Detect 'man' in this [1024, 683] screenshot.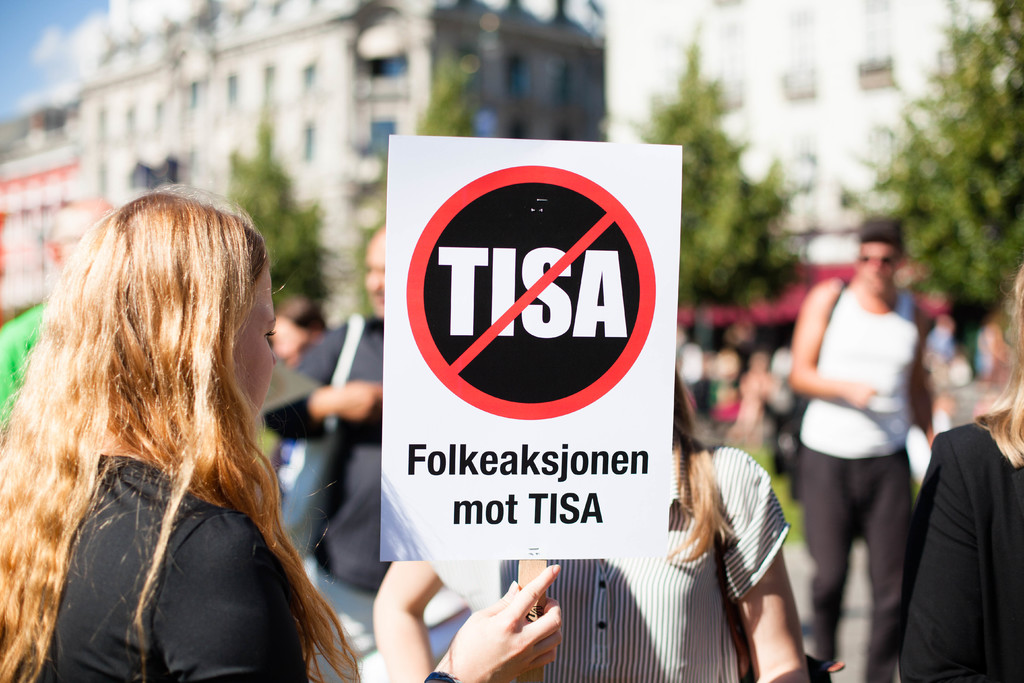
Detection: bbox=(771, 202, 945, 659).
